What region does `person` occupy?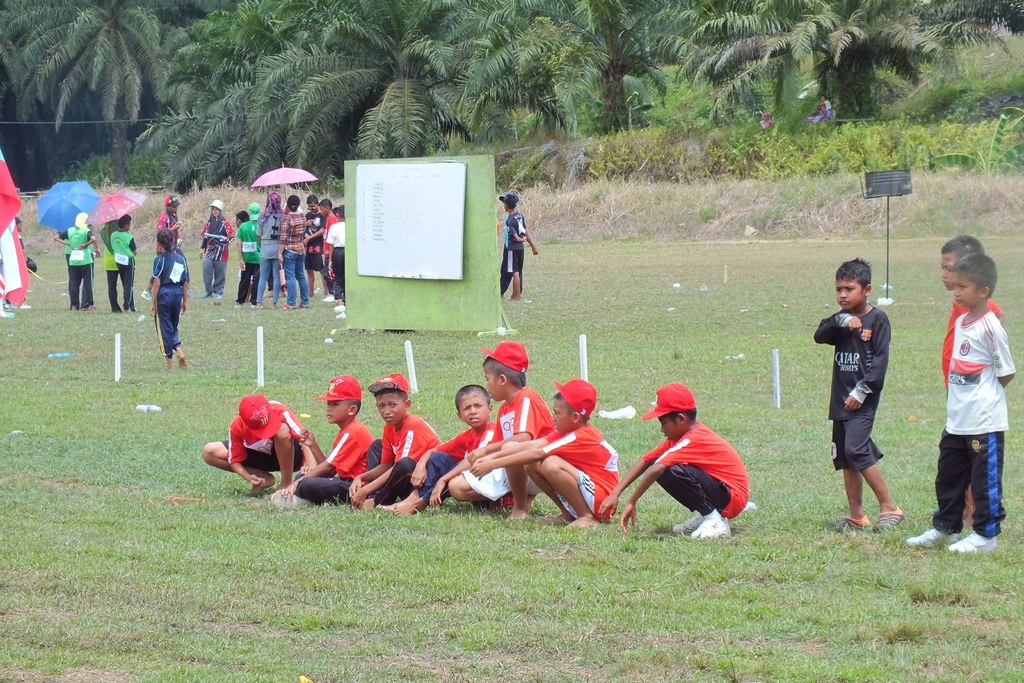
(x1=230, y1=199, x2=261, y2=308).
